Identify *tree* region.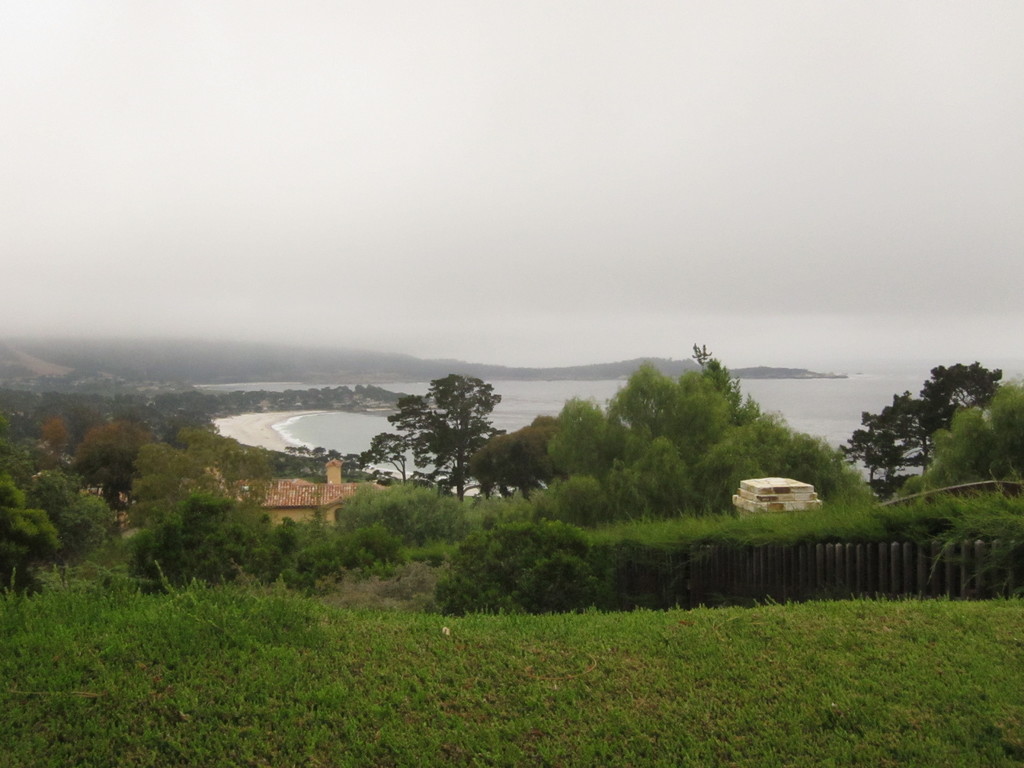
Region: Rect(42, 403, 73, 463).
